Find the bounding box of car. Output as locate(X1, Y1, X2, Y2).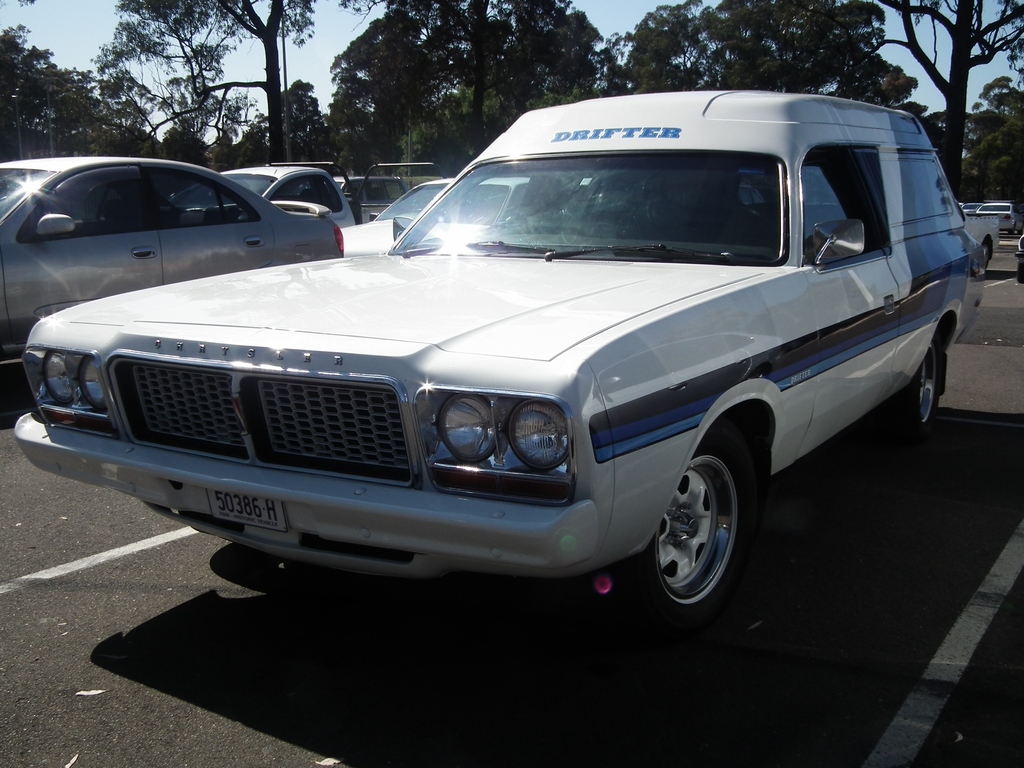
locate(180, 161, 349, 220).
